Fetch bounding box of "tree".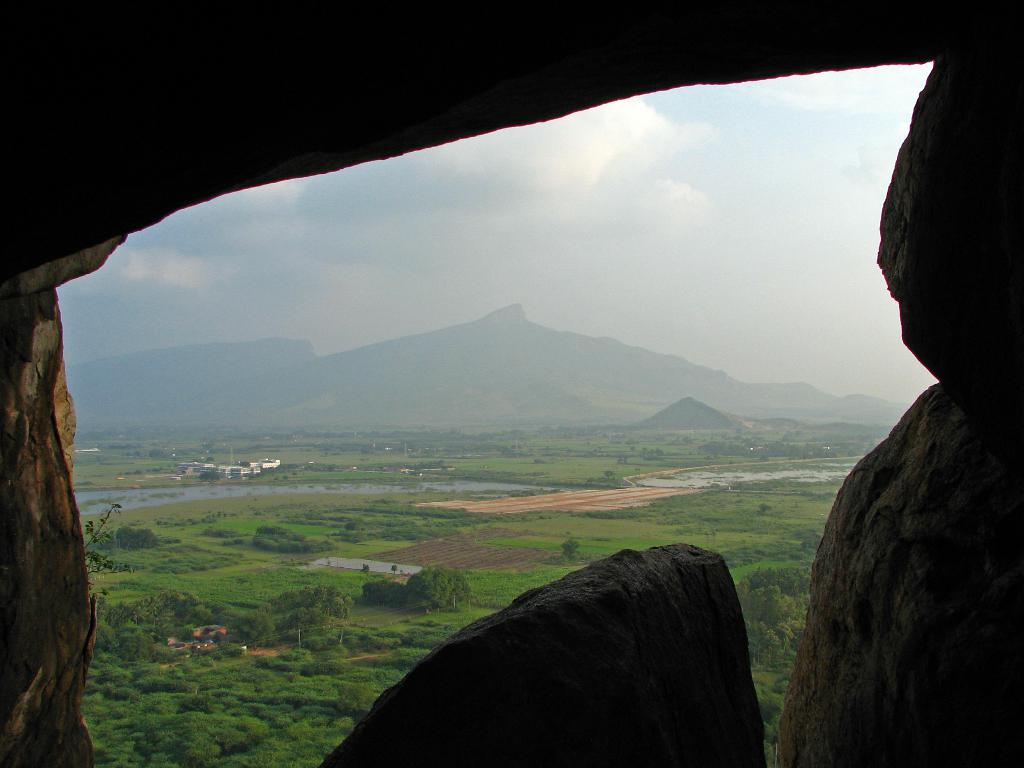
Bbox: bbox=[404, 565, 470, 614].
